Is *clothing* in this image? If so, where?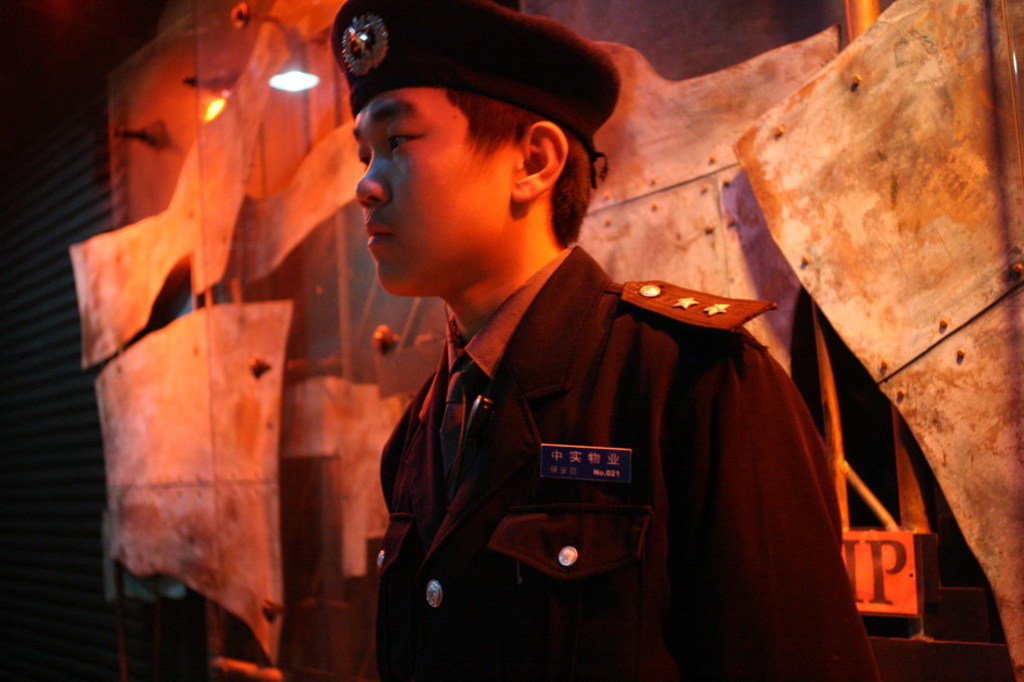
Yes, at 381:239:889:681.
